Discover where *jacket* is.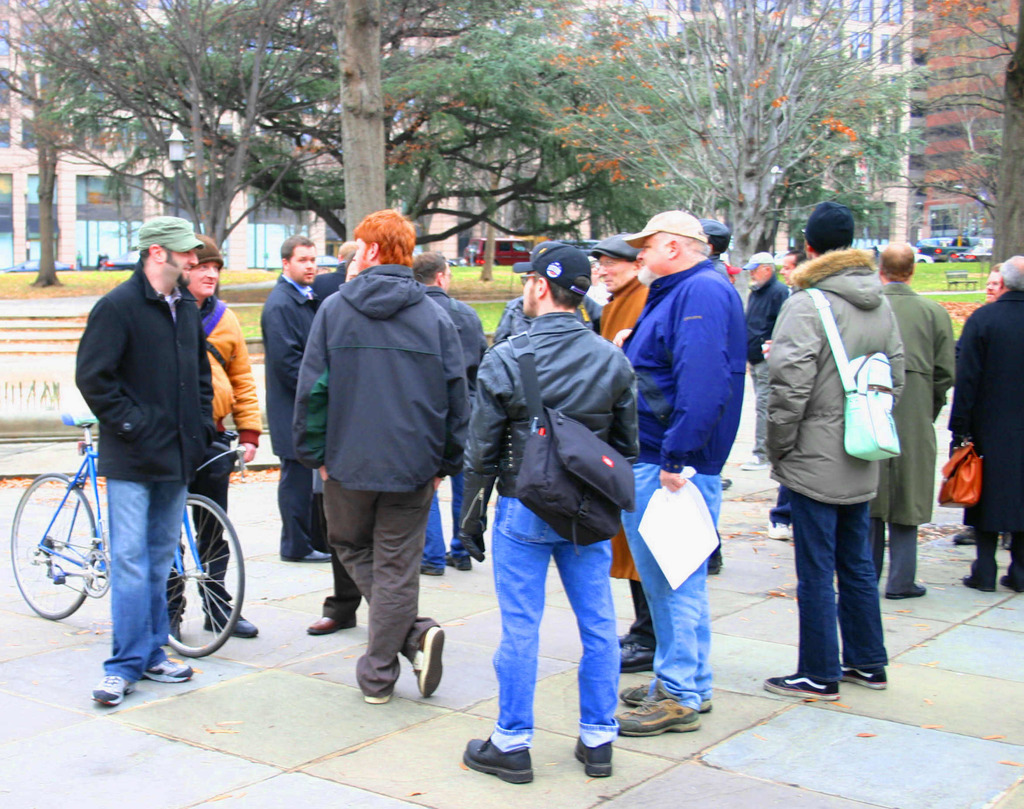
Discovered at (x1=281, y1=236, x2=484, y2=515).
